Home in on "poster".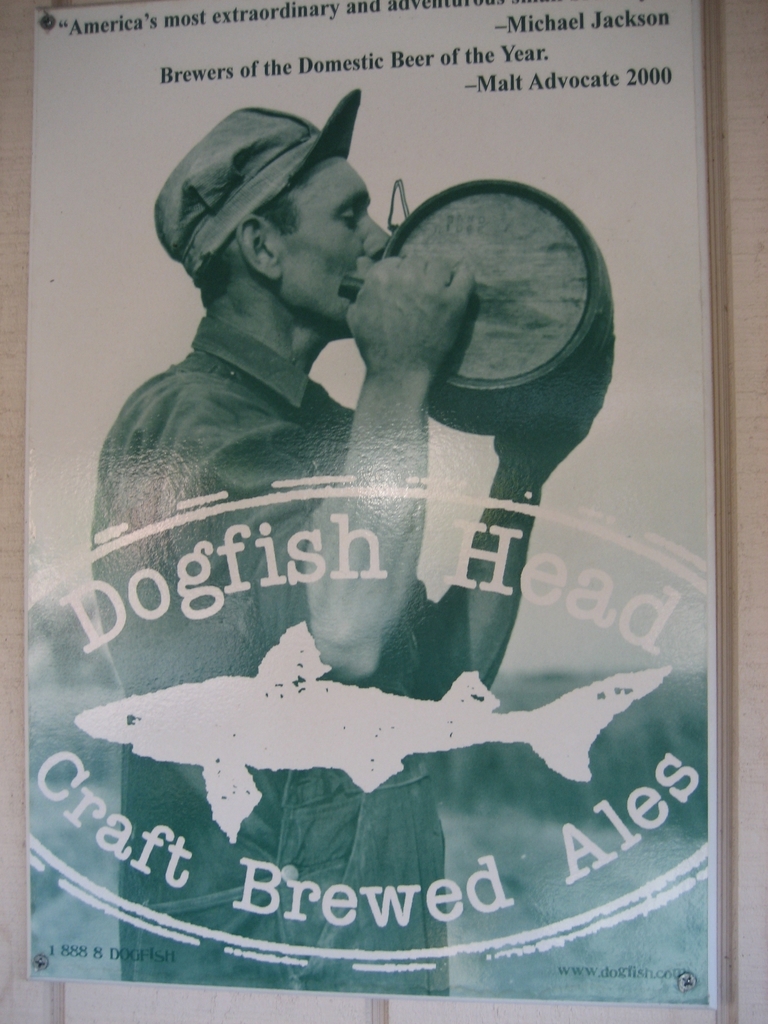
Homed in at Rect(30, 0, 717, 1004).
